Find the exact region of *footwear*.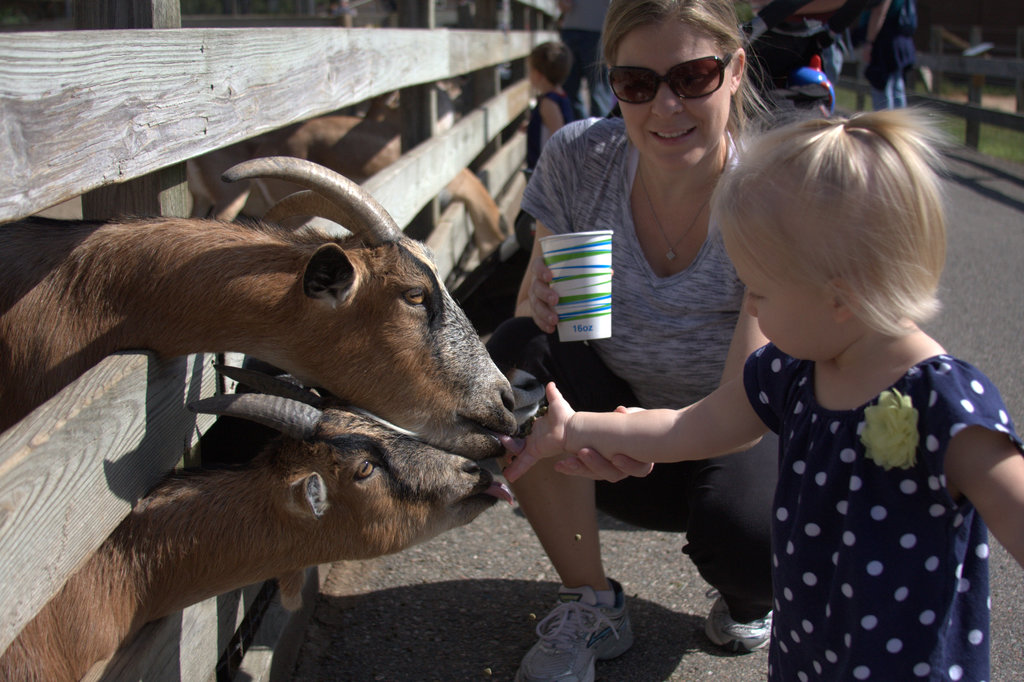
Exact region: 511, 578, 633, 681.
